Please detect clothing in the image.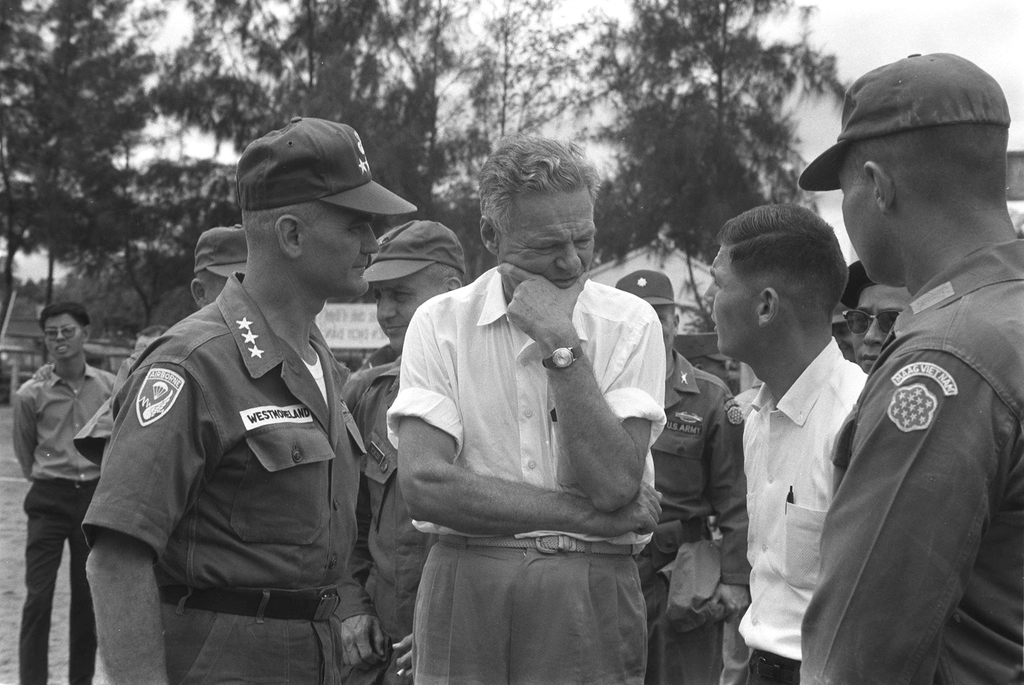
[74,274,372,684].
